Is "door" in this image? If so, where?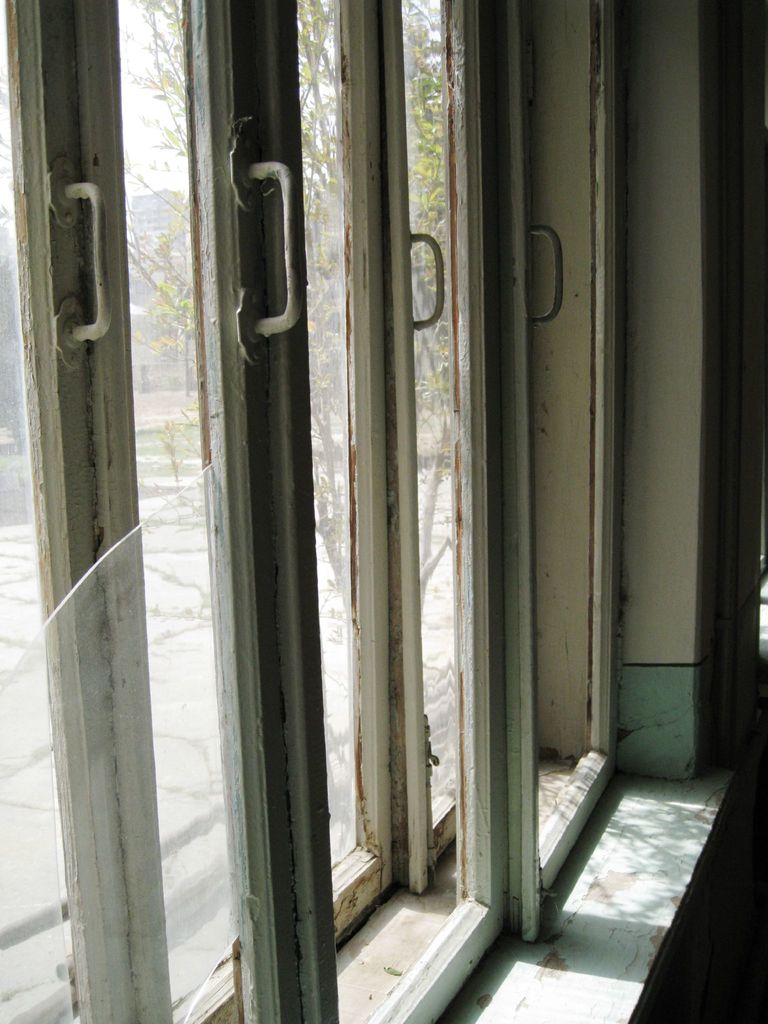
Yes, at locate(252, 3, 518, 1023).
